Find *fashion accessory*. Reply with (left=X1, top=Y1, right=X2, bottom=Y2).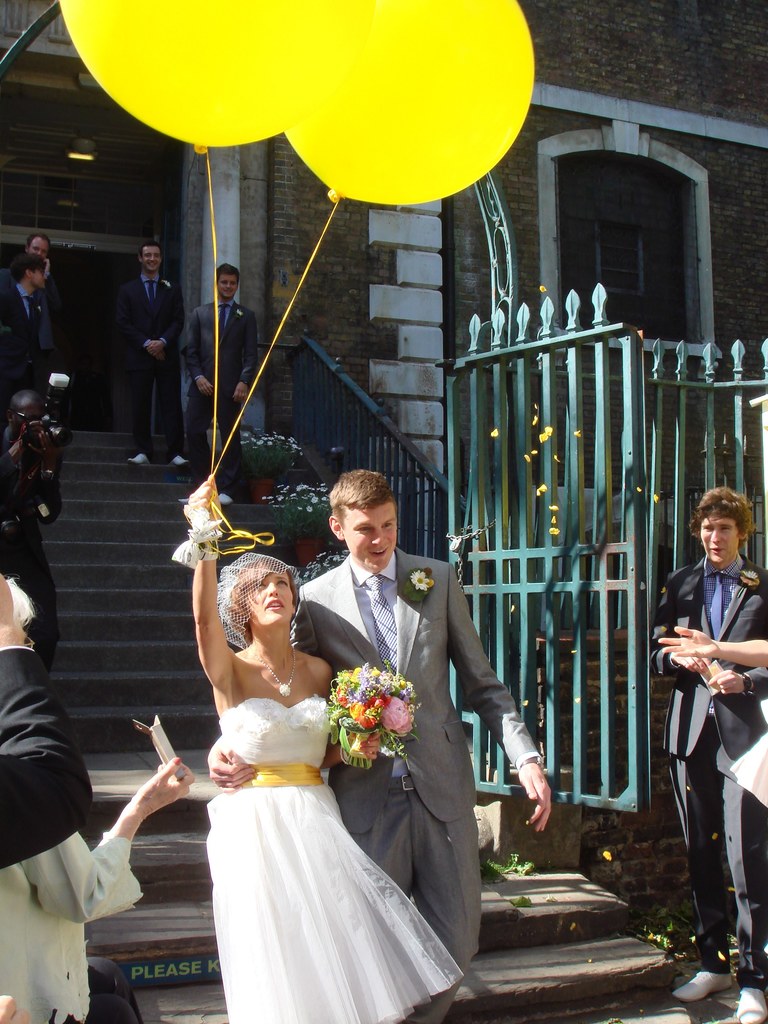
(left=364, top=573, right=397, bottom=669).
